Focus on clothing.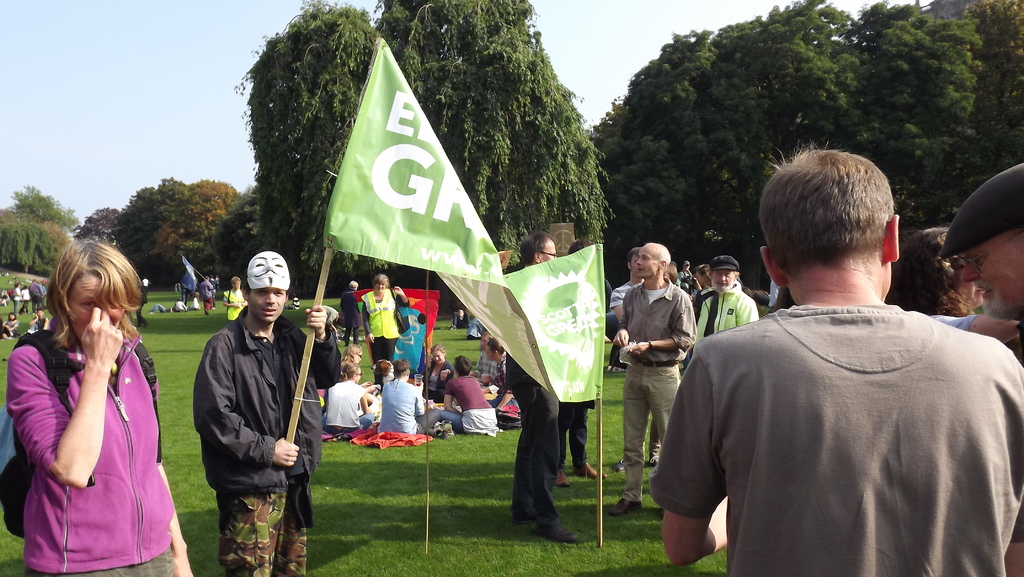
Focused at box(693, 282, 776, 345).
